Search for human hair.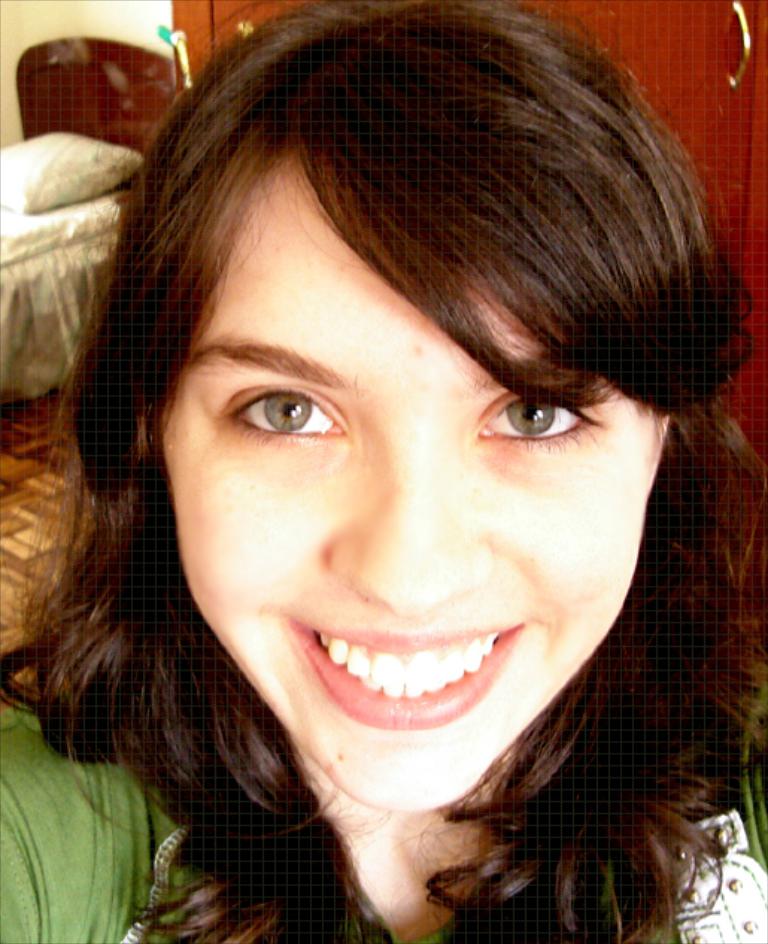
Found at (0, 0, 767, 943).
